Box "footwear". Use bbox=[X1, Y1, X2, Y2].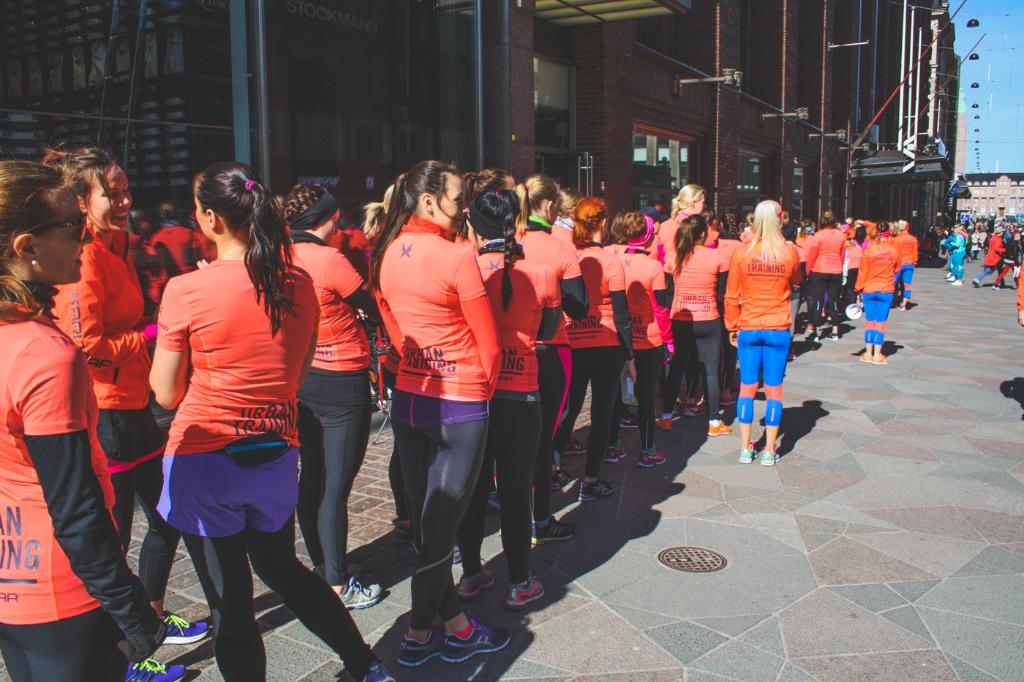
bbox=[971, 278, 981, 289].
